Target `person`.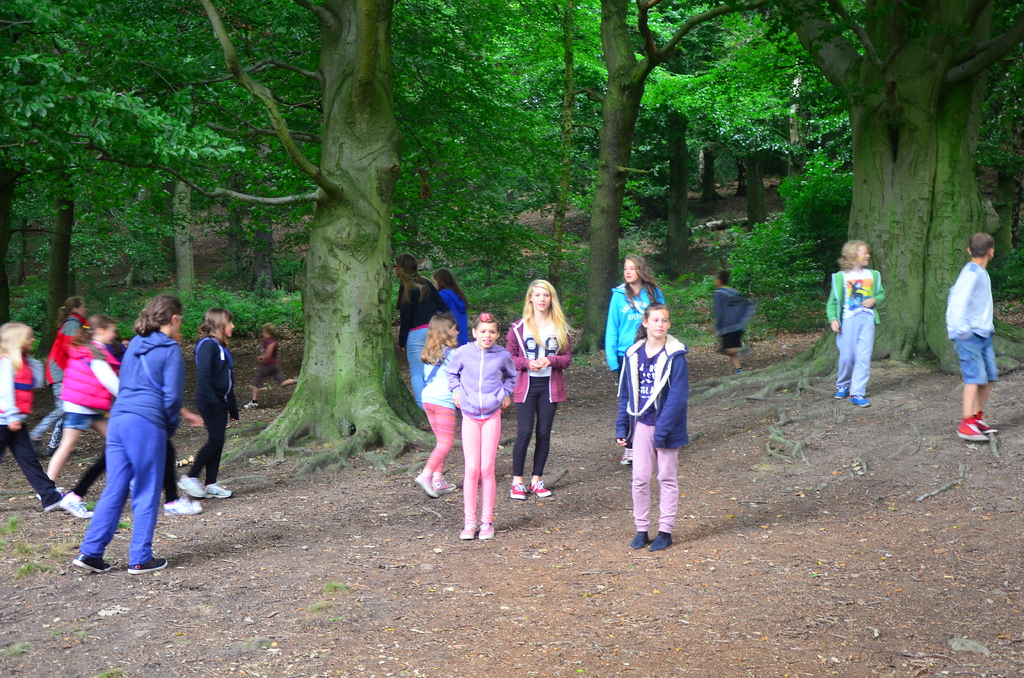
Target region: box(242, 326, 298, 411).
